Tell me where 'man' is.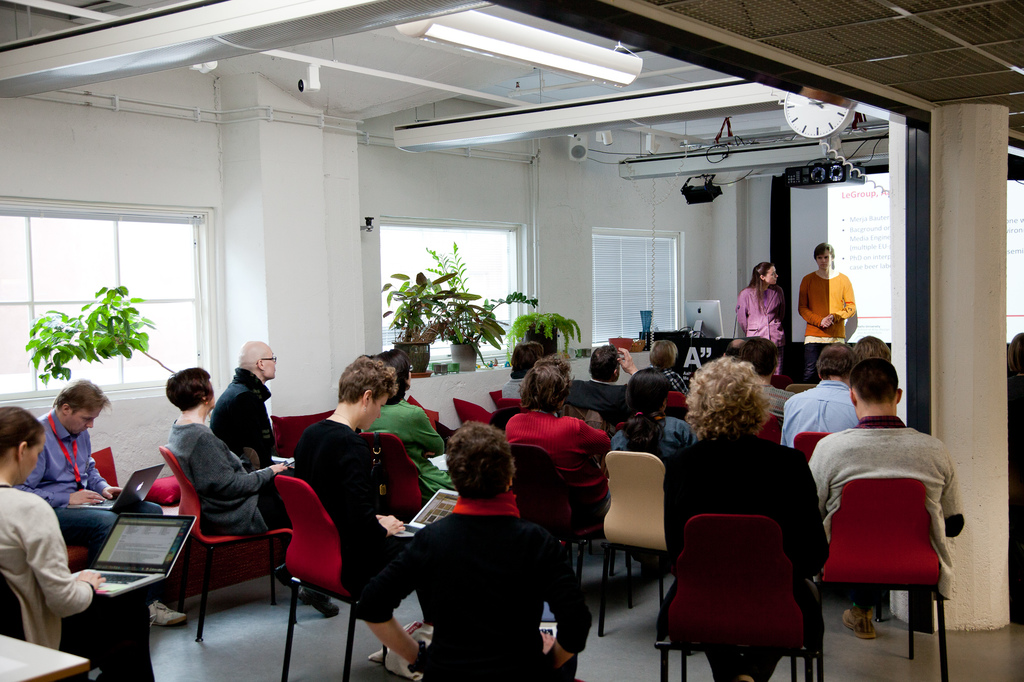
'man' is at bbox(211, 342, 276, 475).
